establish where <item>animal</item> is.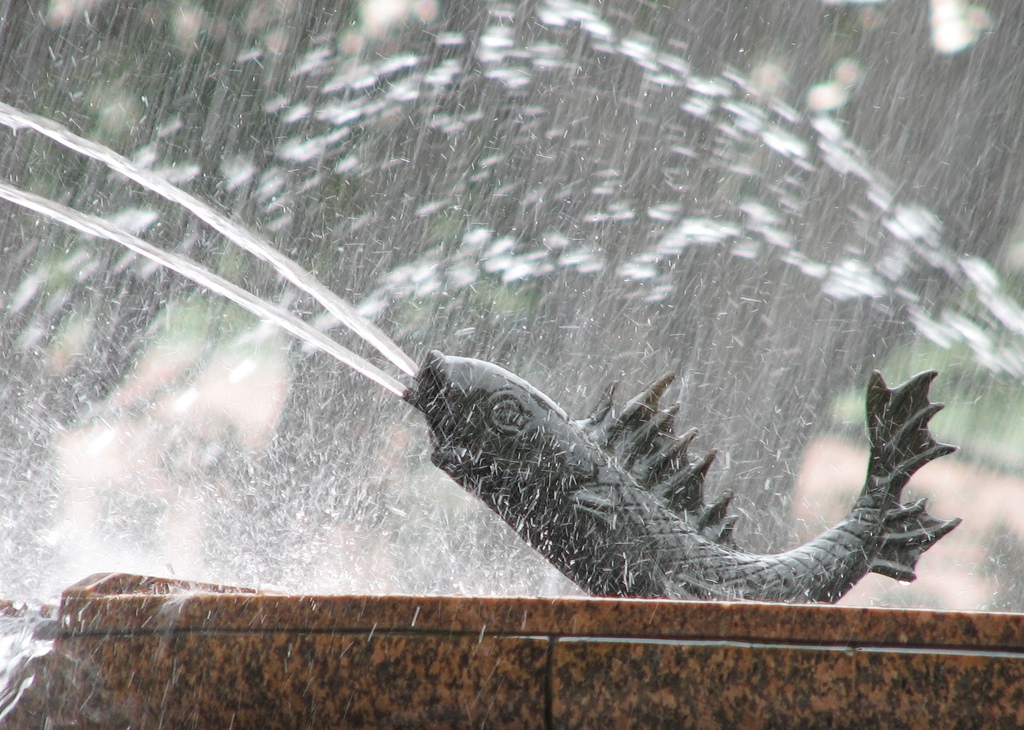
Established at <box>399,349,963,606</box>.
